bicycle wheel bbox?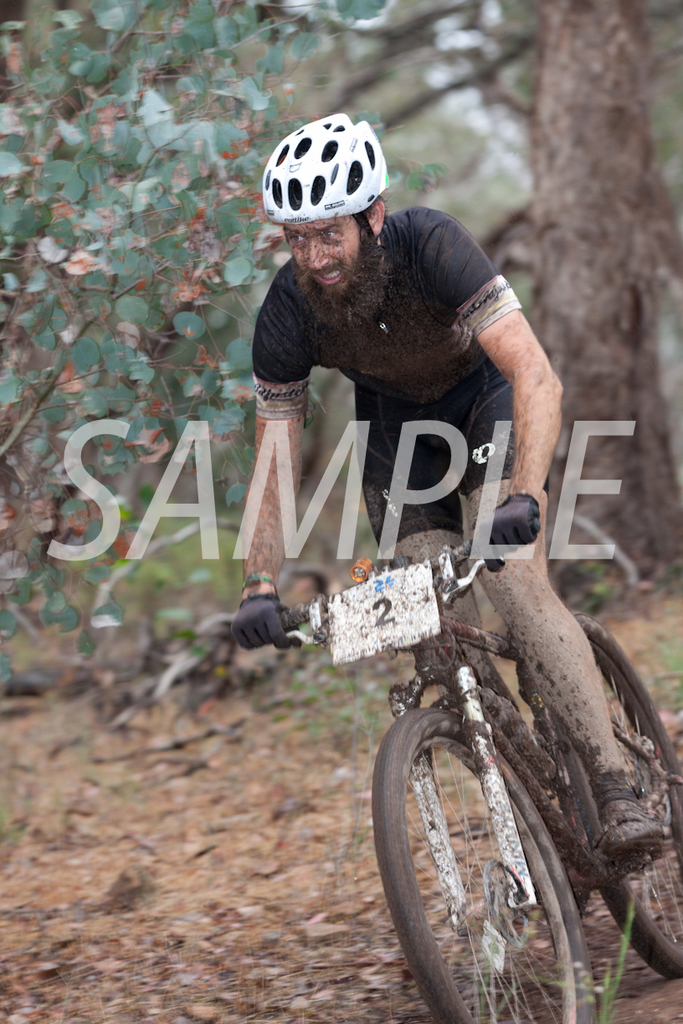
x1=366, y1=646, x2=598, y2=1017
